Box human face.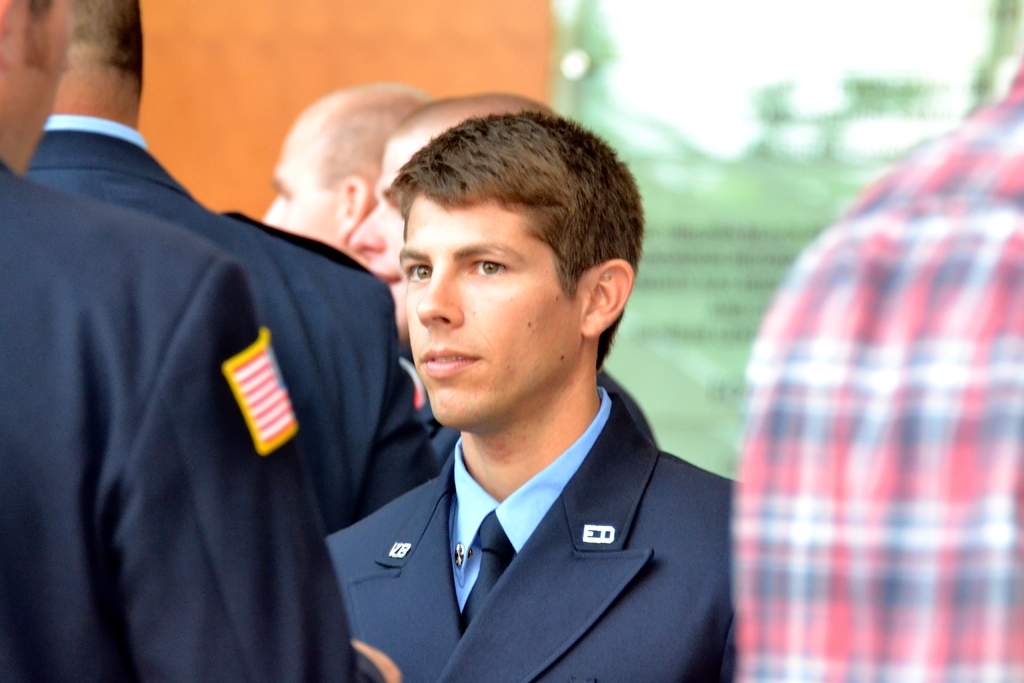
left=353, top=151, right=405, bottom=327.
